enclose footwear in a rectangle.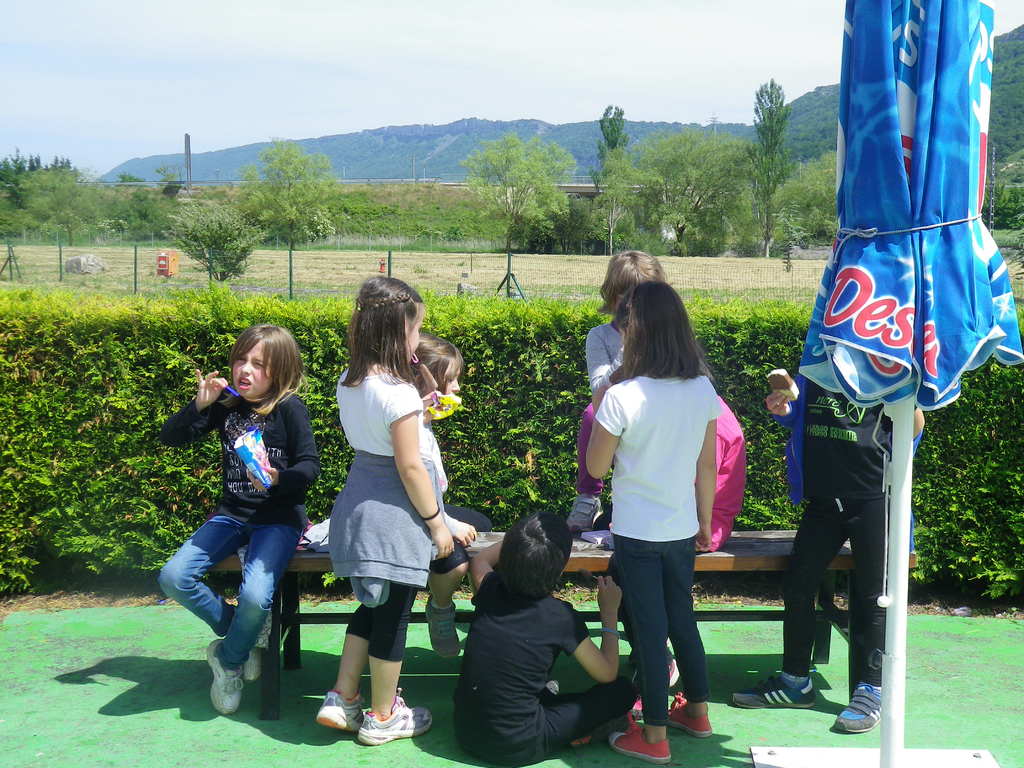
detection(246, 643, 260, 683).
